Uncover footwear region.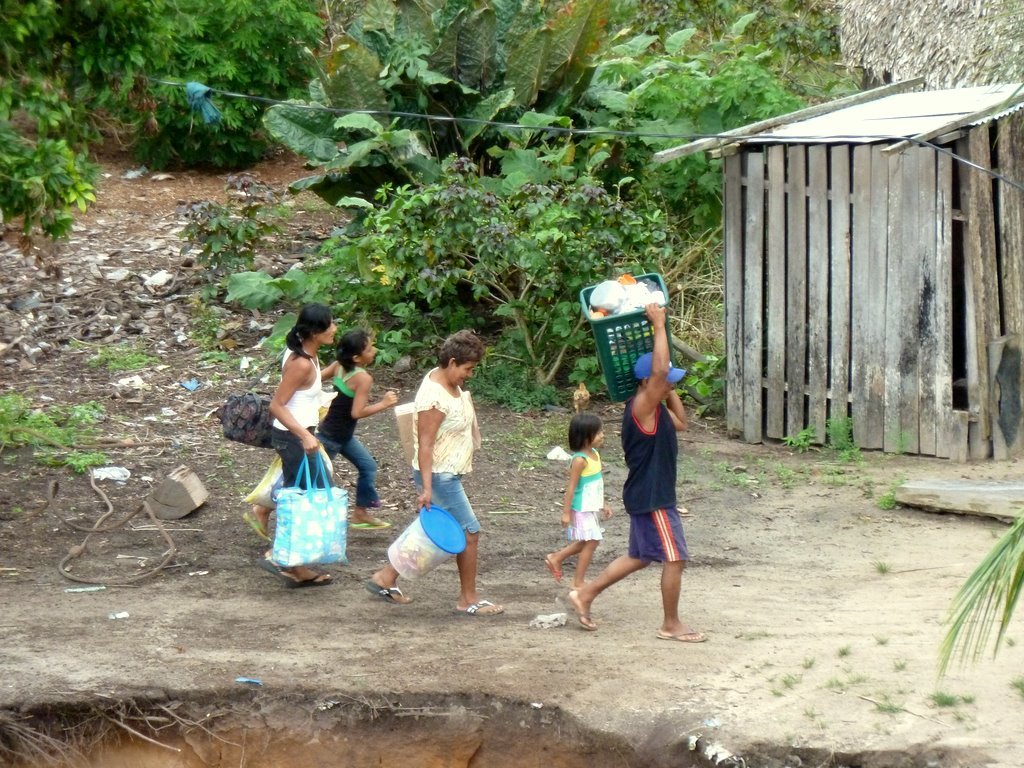
Uncovered: (left=362, top=585, right=413, bottom=605).
